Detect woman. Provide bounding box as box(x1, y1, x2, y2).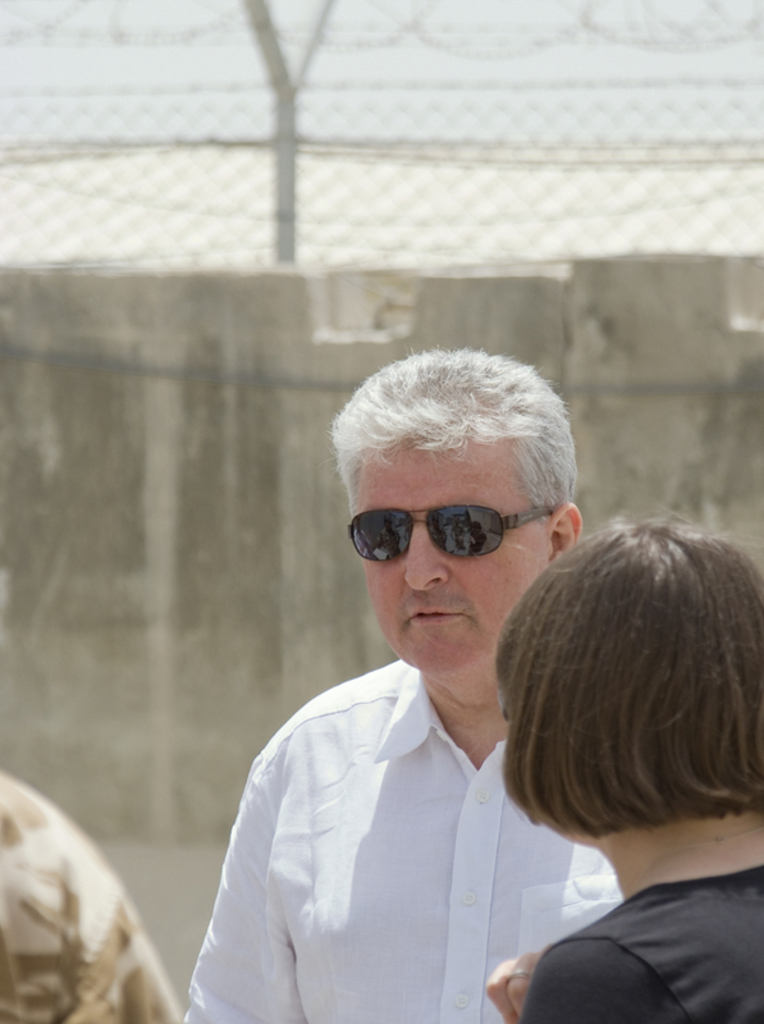
box(177, 366, 614, 1023).
